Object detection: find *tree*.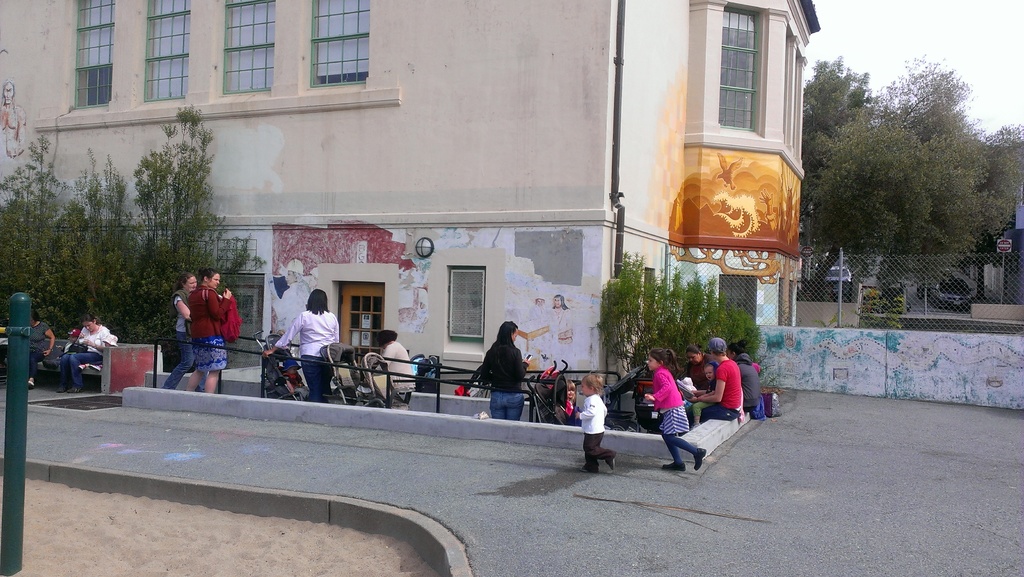
<bbox>804, 54, 878, 131</bbox>.
